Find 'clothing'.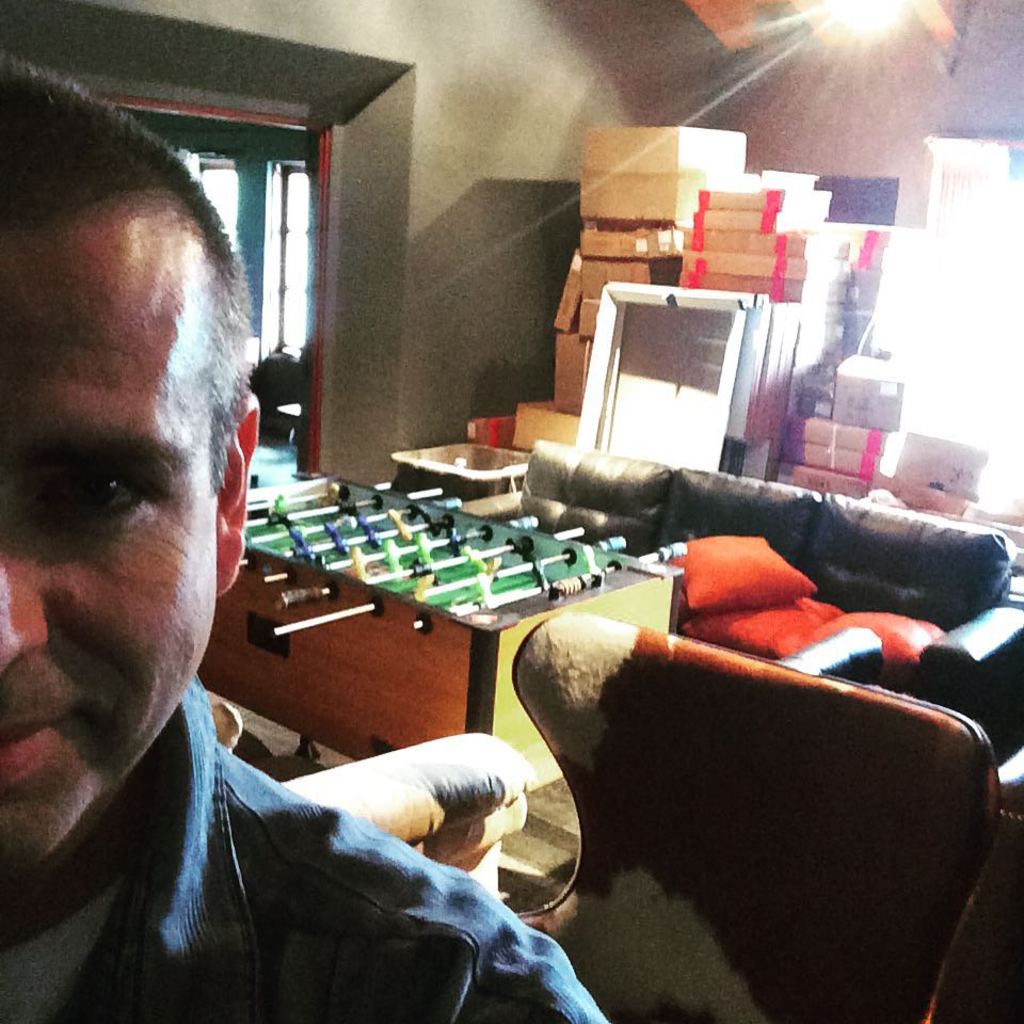
rect(0, 556, 625, 1017).
